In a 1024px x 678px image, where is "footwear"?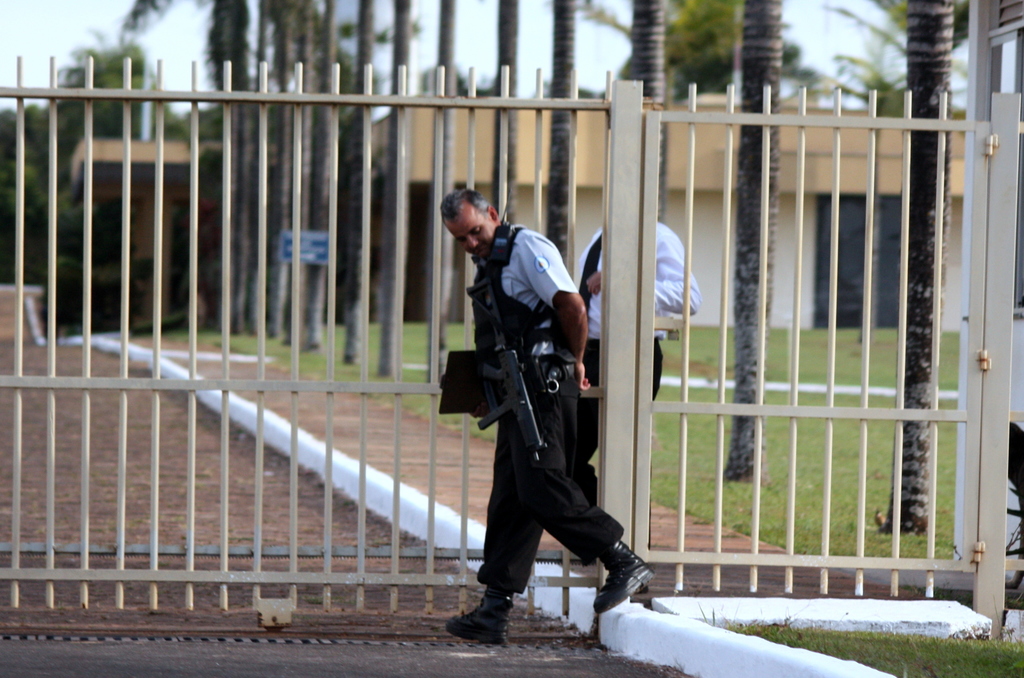
locate(593, 542, 659, 613).
